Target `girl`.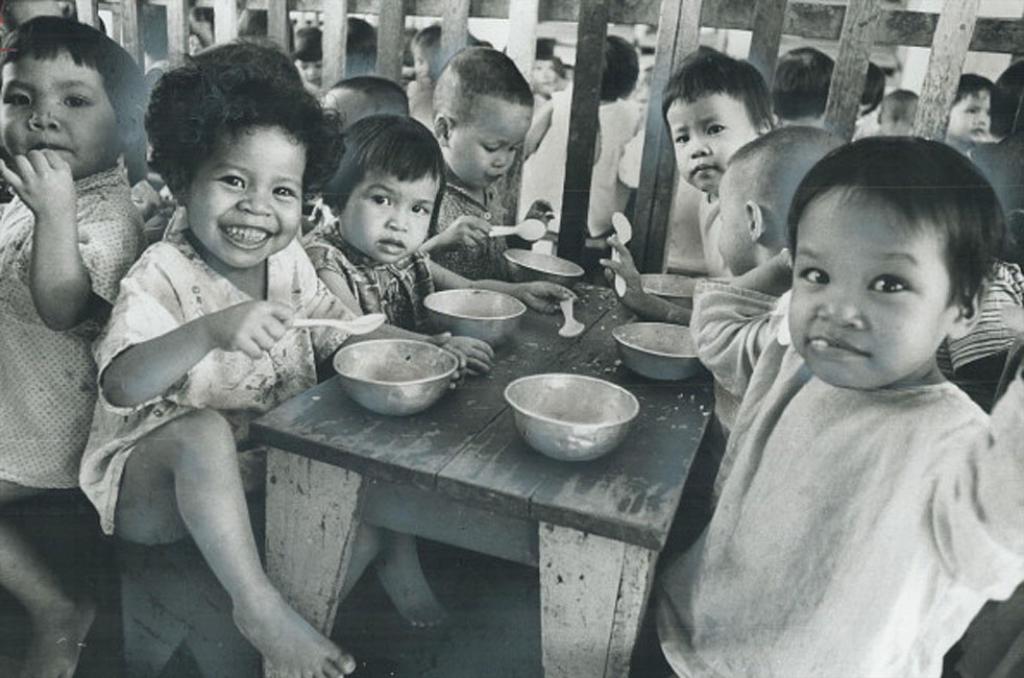
Target region: box(526, 31, 642, 234).
